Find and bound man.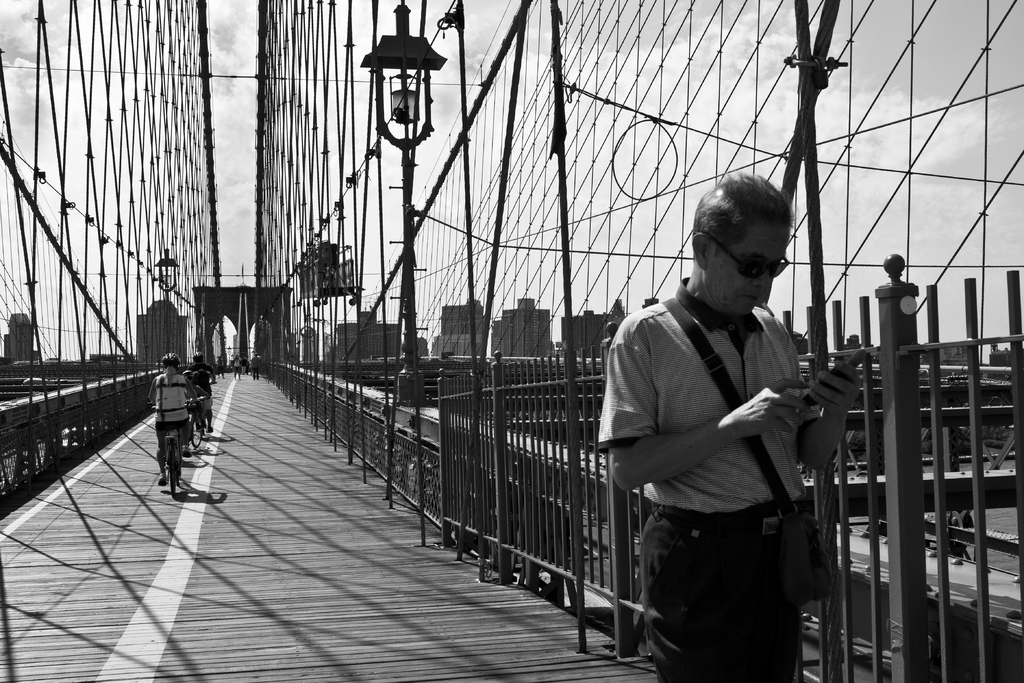
Bound: (184, 351, 216, 431).
